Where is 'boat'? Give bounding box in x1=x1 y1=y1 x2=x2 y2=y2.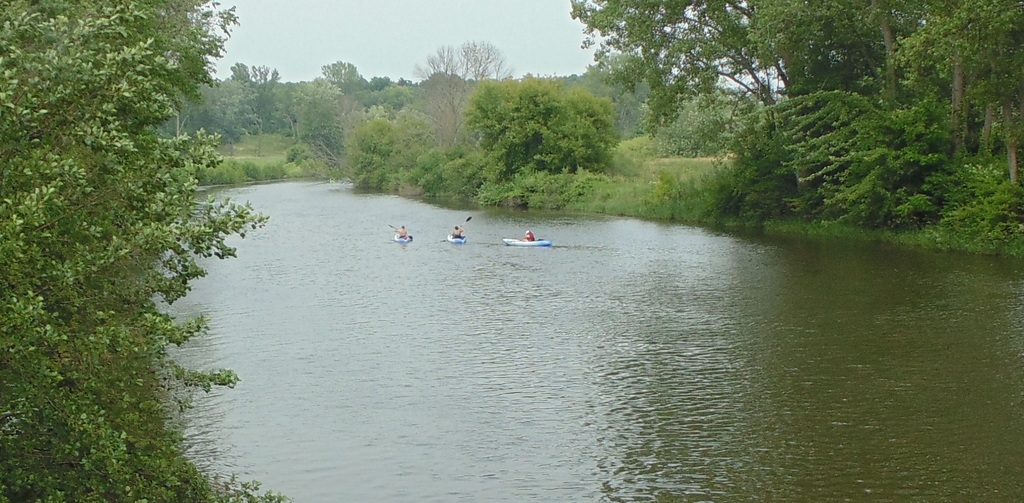
x1=447 y1=233 x2=467 y2=243.
